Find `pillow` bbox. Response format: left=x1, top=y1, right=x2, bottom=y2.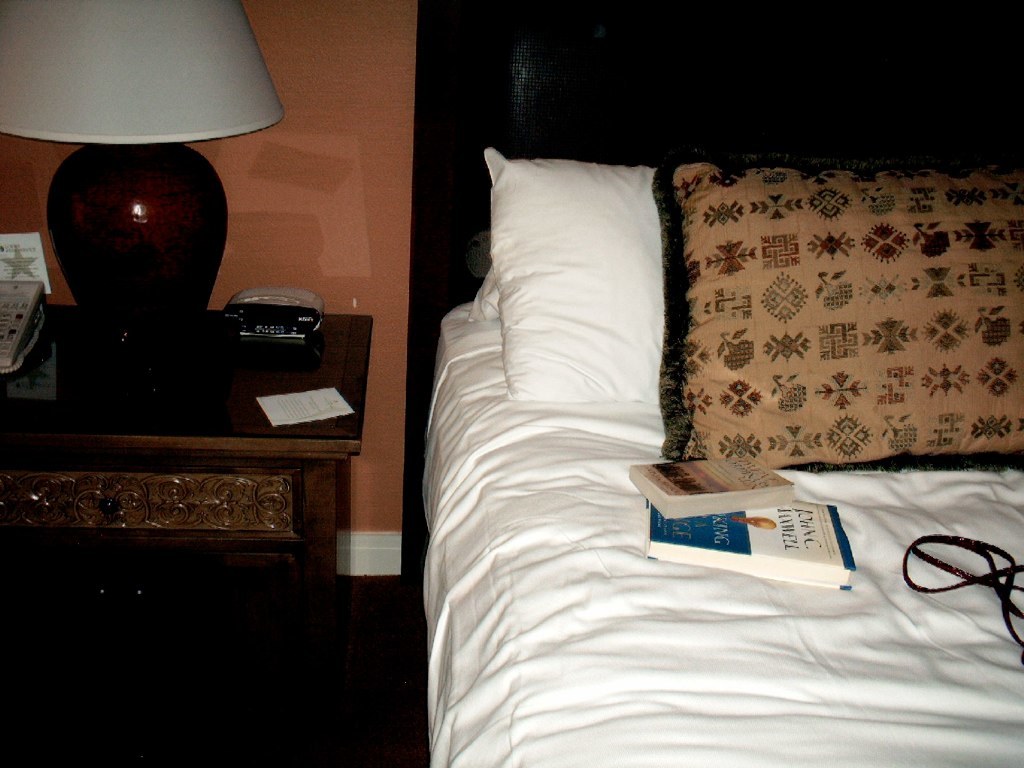
left=636, top=141, right=1015, bottom=522.
